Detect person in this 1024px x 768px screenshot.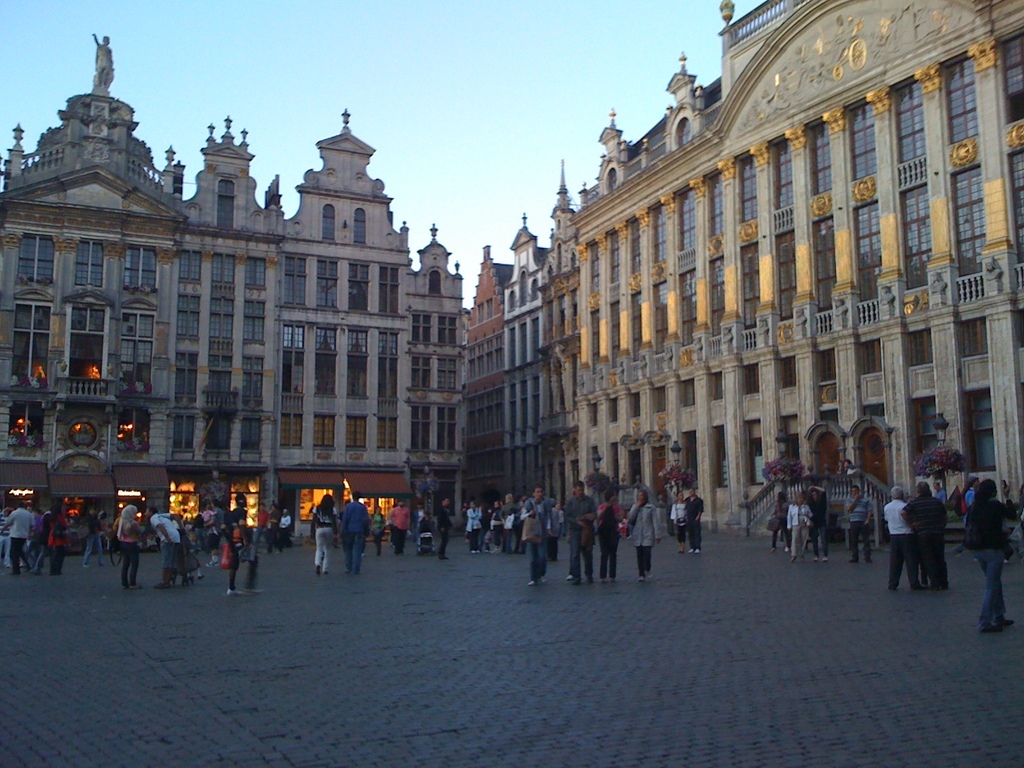
Detection: box(596, 495, 642, 588).
